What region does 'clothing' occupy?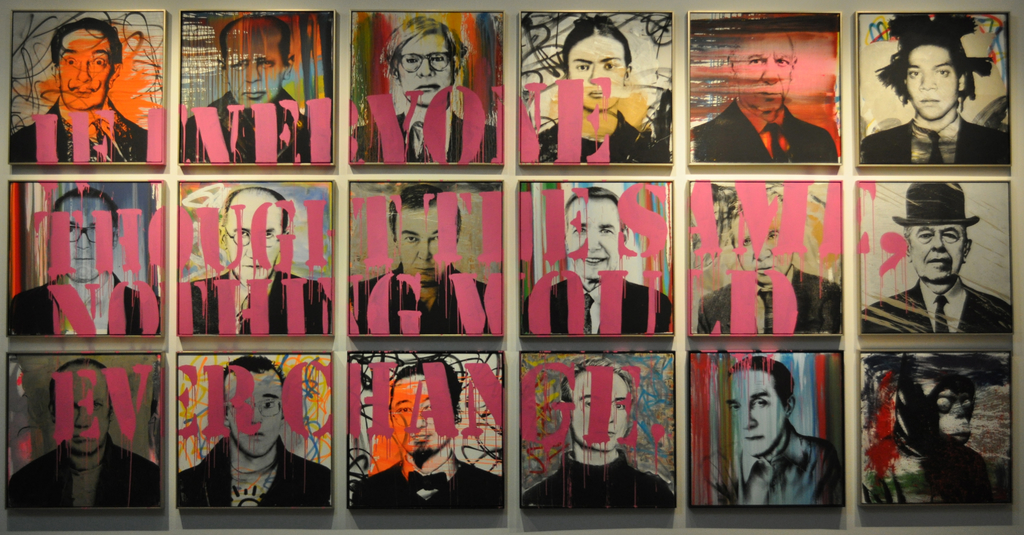
(861, 279, 1014, 335).
